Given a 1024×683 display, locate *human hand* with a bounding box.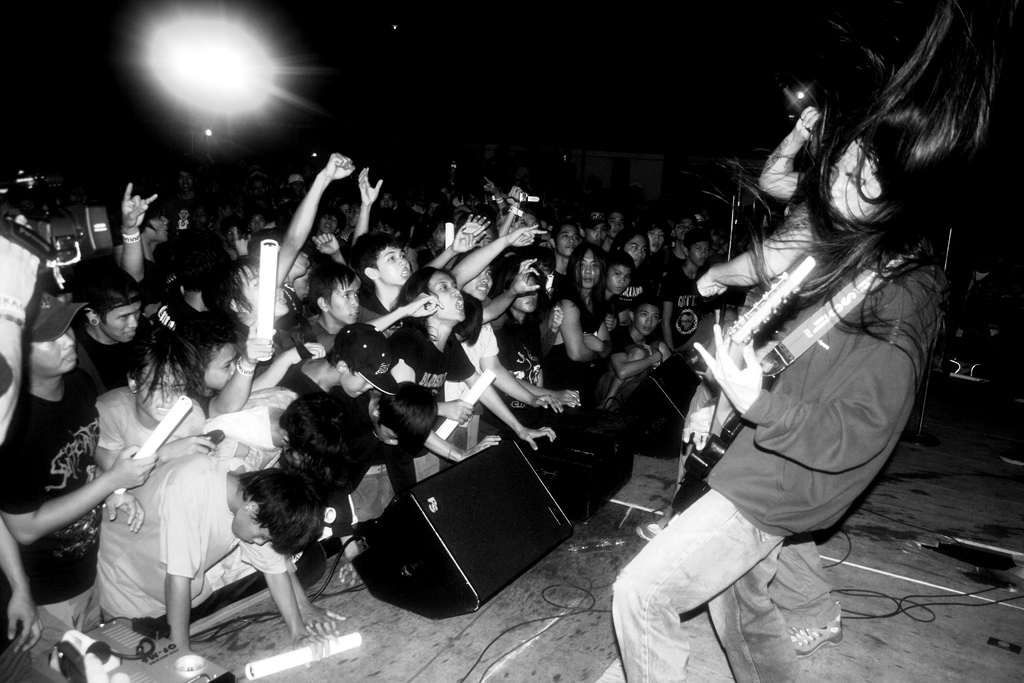
Located: rect(690, 322, 767, 412).
